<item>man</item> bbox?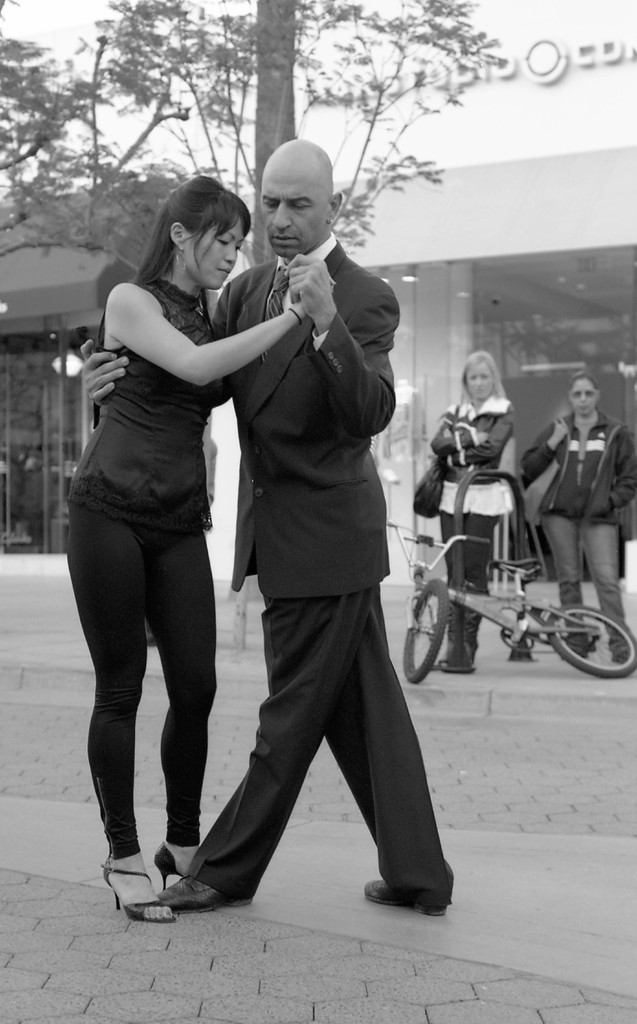
155 148 430 902
